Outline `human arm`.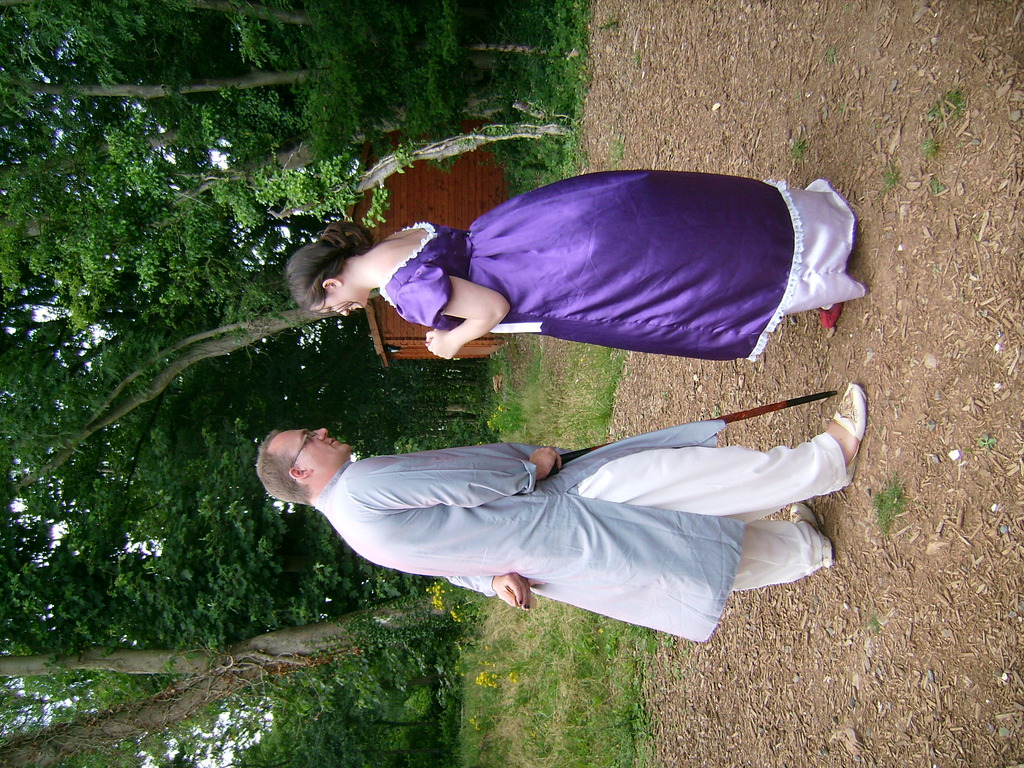
Outline: BBox(343, 450, 568, 497).
